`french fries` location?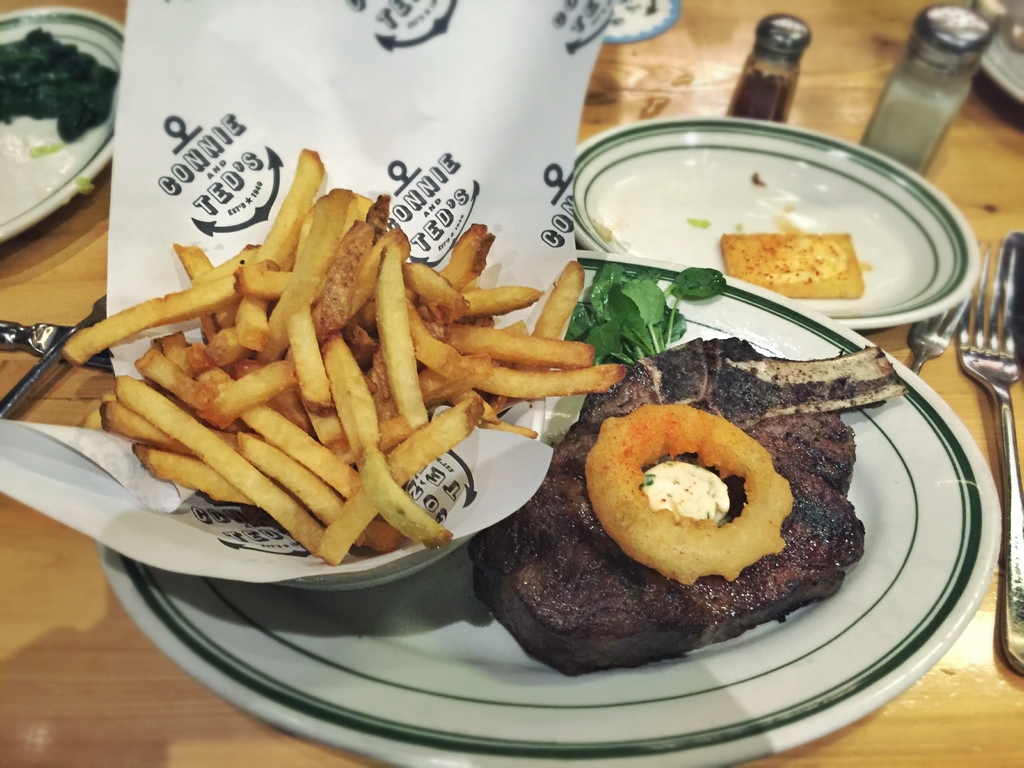
(x1=474, y1=417, x2=540, y2=445)
